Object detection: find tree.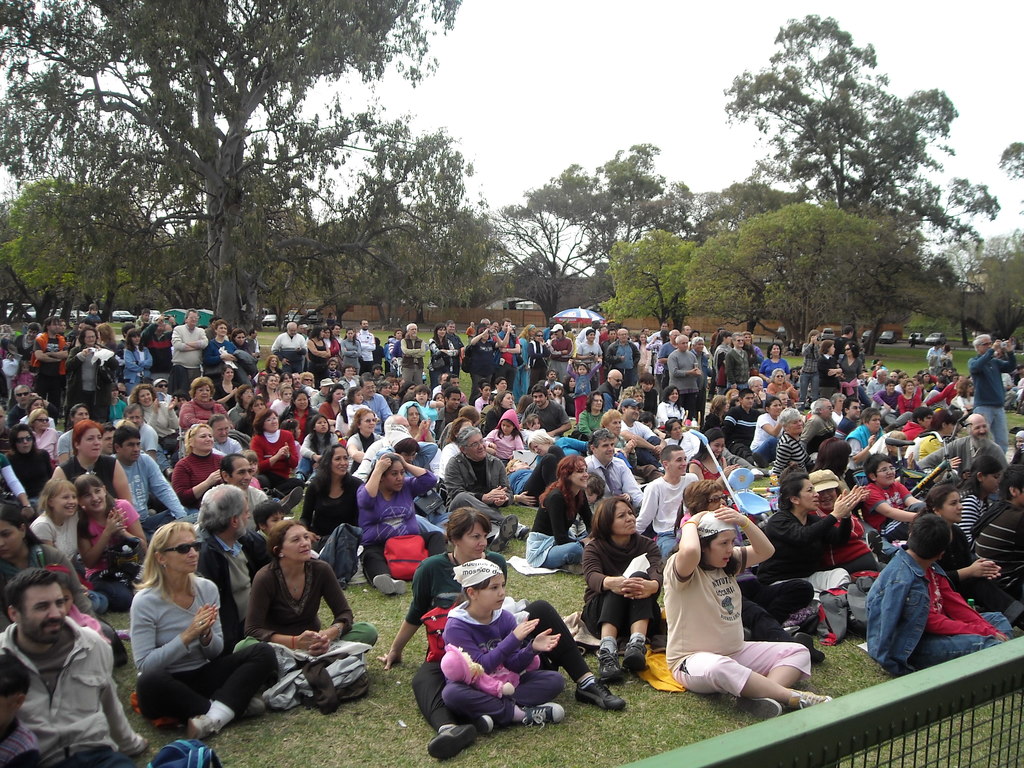
(684, 205, 948, 357).
